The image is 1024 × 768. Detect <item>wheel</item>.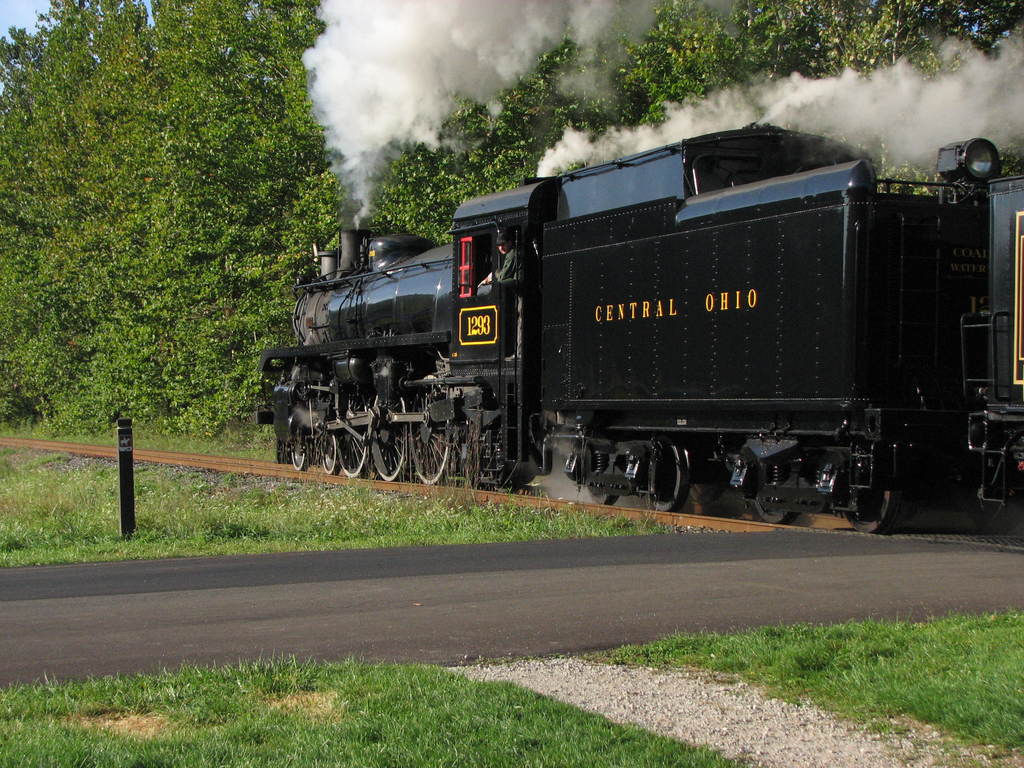
Detection: 655, 445, 691, 508.
